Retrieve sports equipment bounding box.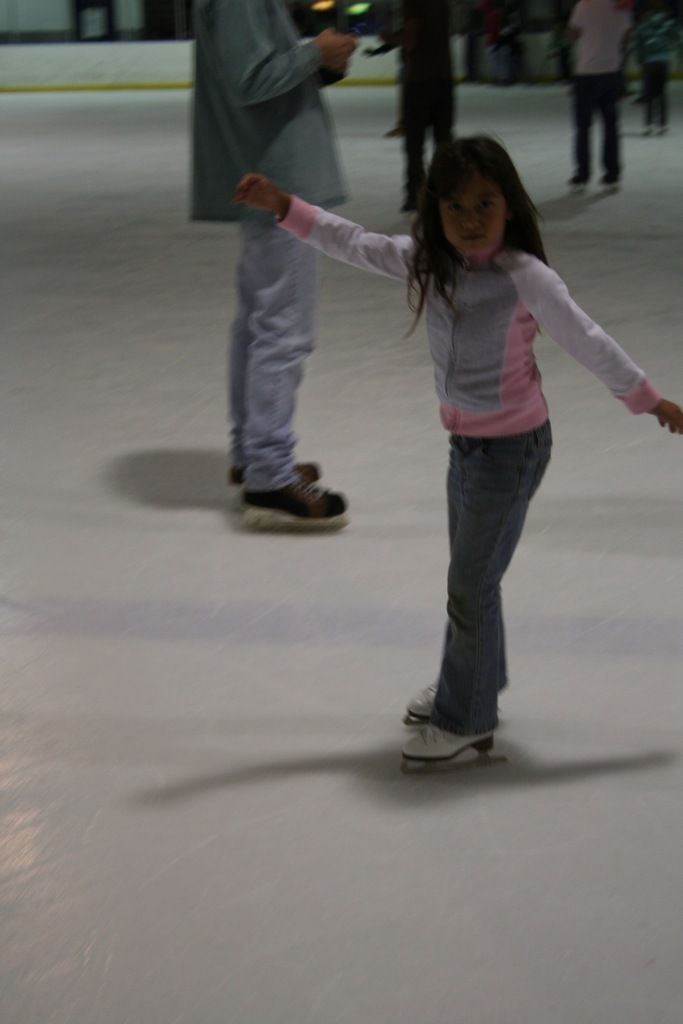
Bounding box: x1=395 y1=676 x2=438 y2=721.
